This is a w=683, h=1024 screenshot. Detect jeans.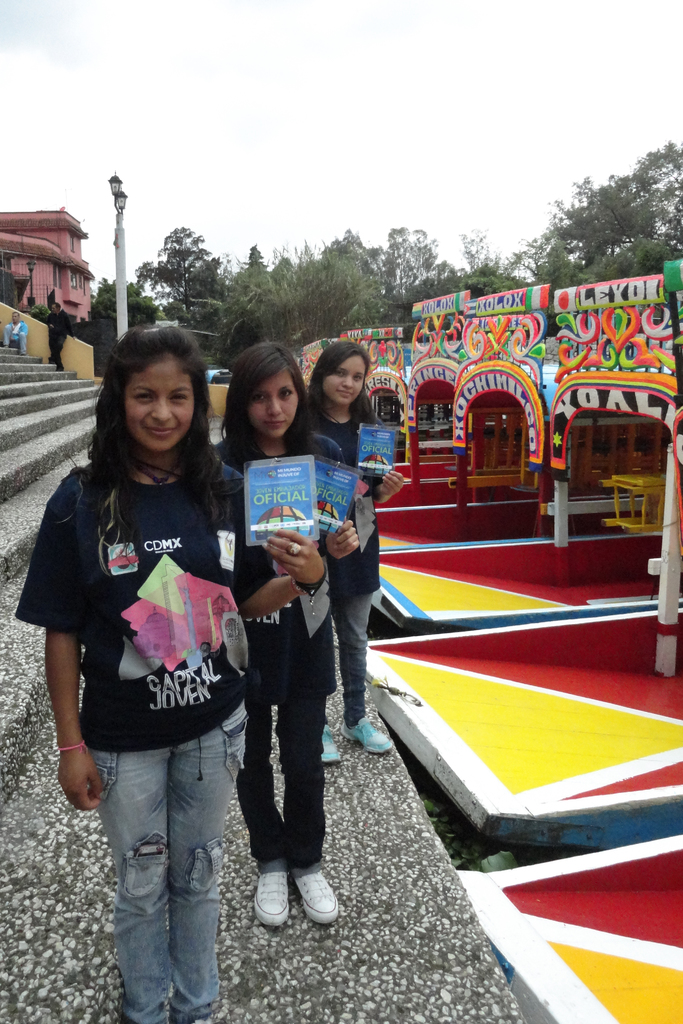
x1=231 y1=698 x2=329 y2=877.
